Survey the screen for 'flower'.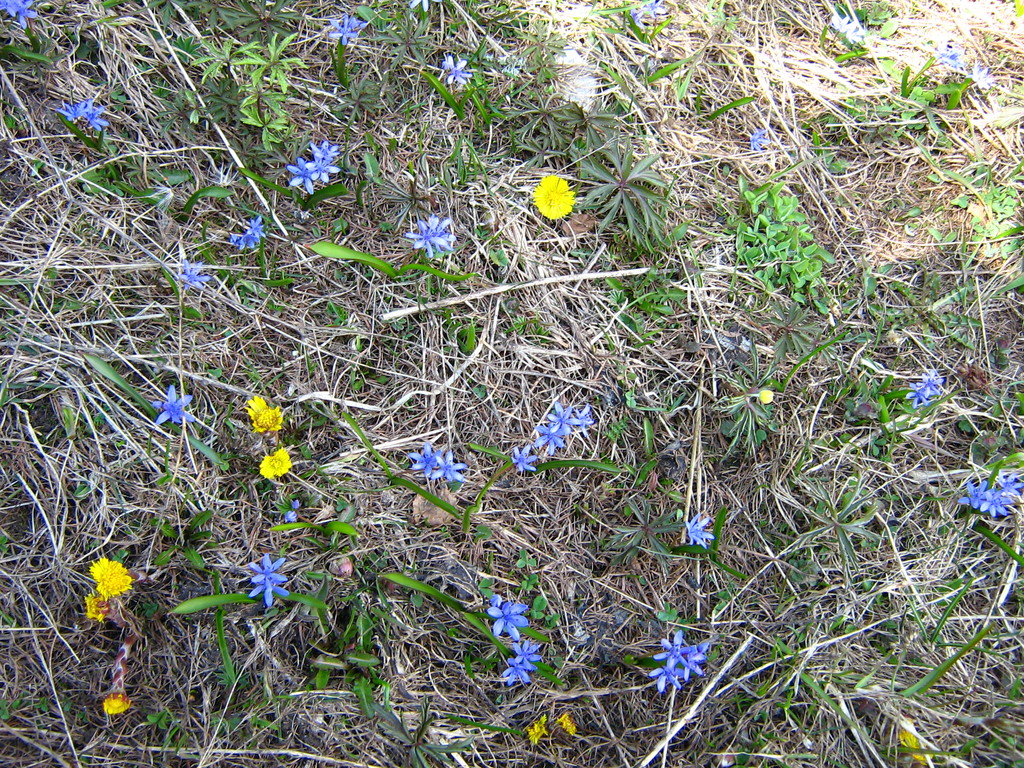
Survey found: bbox(248, 581, 290, 606).
